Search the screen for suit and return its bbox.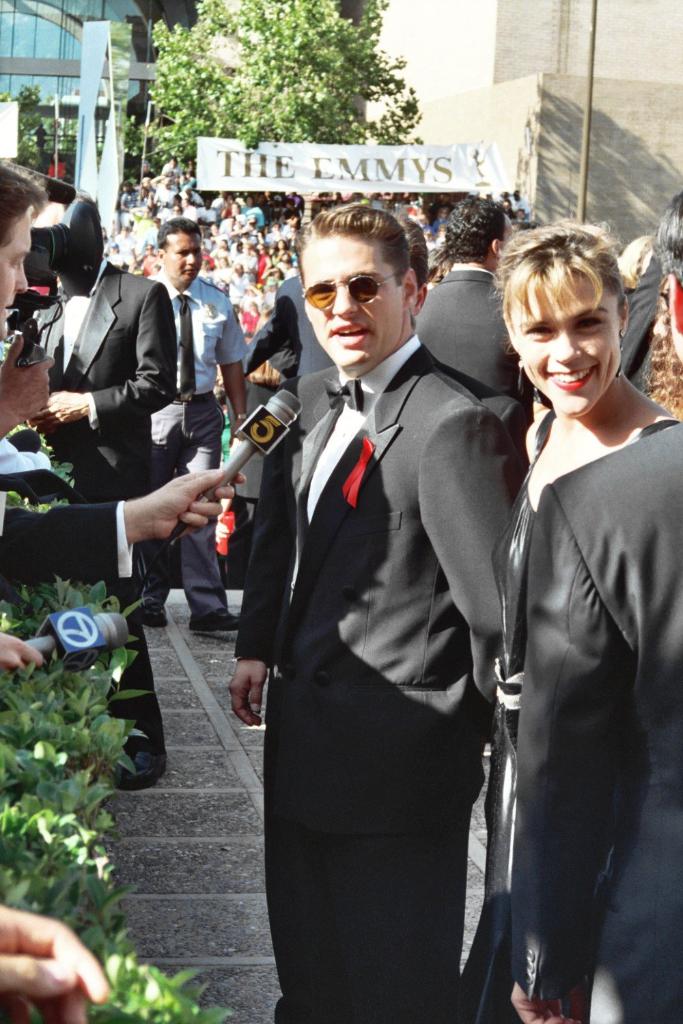
Found: (40, 259, 176, 754).
